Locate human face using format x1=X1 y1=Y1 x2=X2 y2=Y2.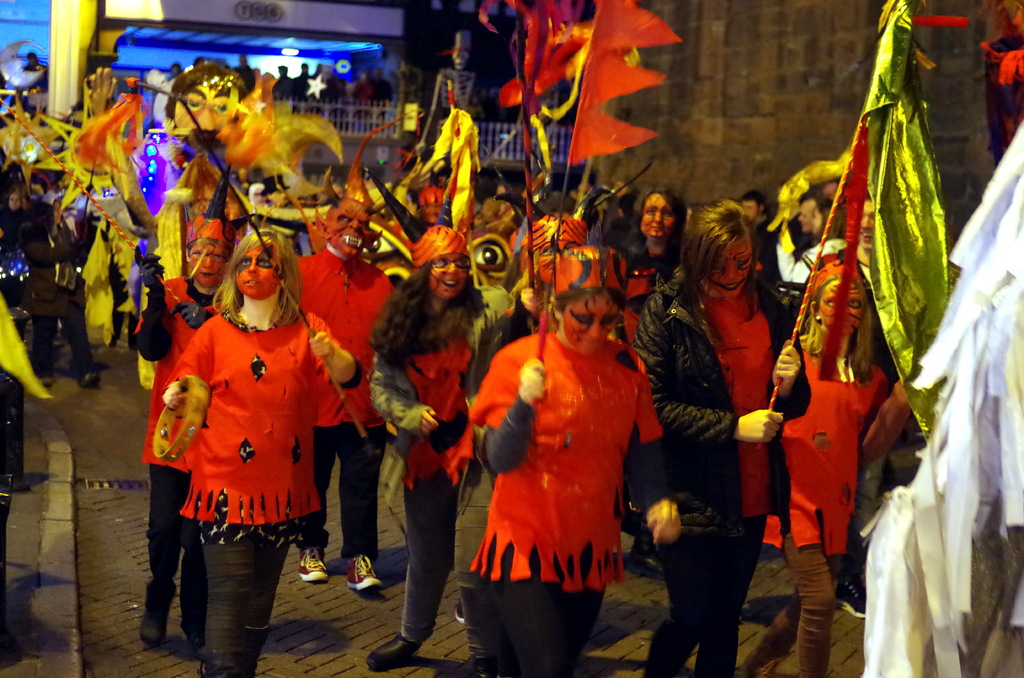
x1=640 y1=195 x2=675 y2=237.
